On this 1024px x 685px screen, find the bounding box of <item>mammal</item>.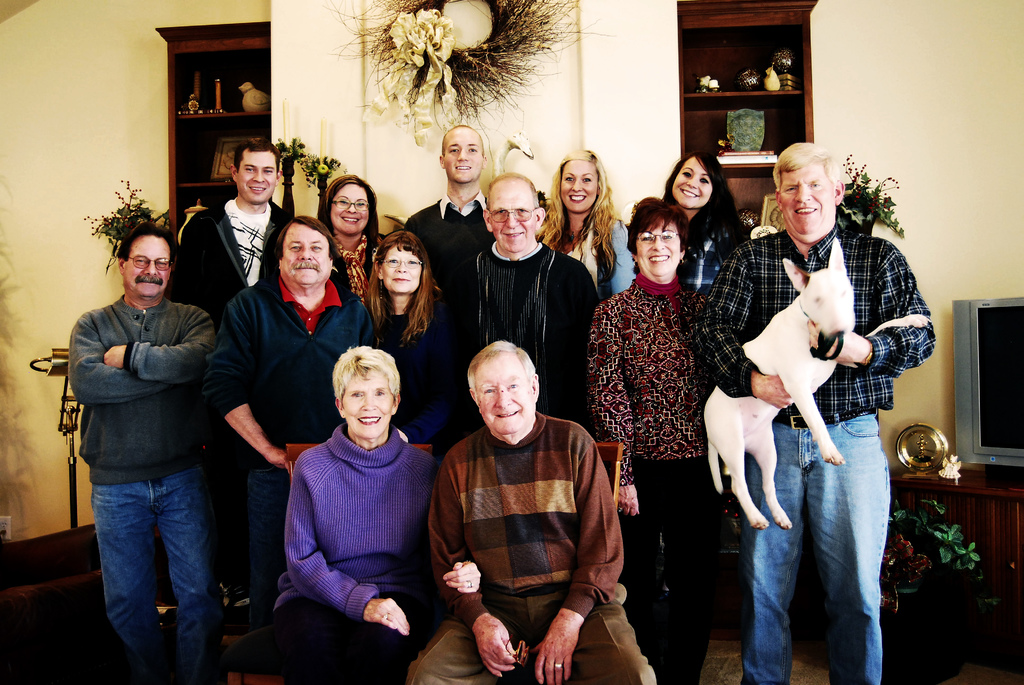
Bounding box: x1=429 y1=332 x2=662 y2=682.
